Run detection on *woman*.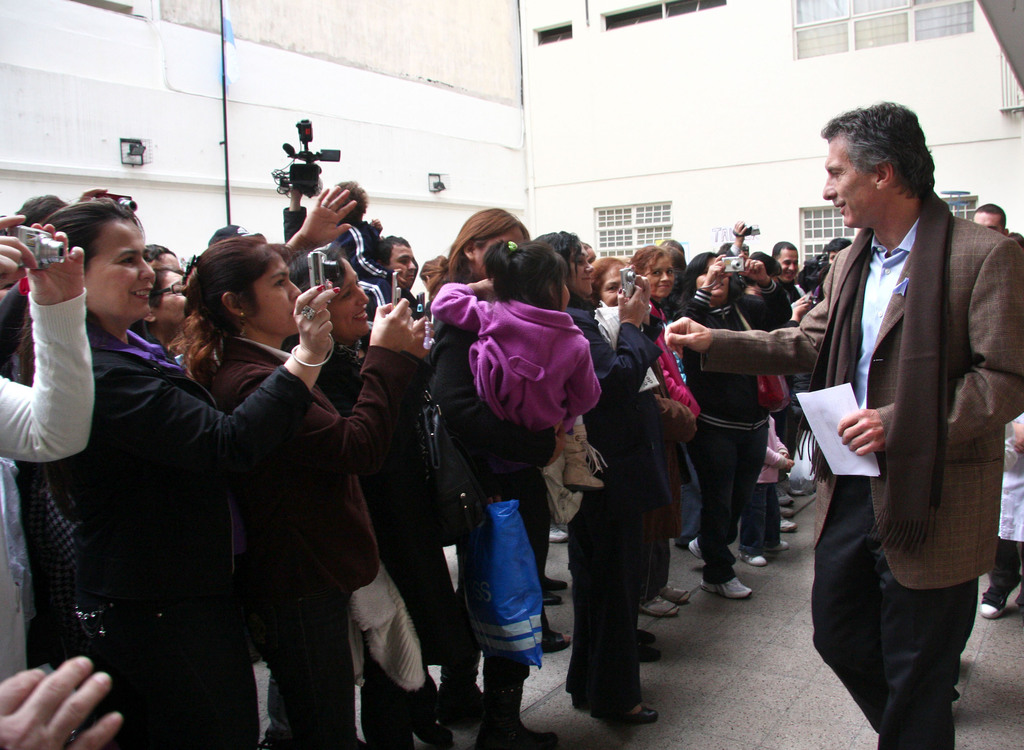
Result: <bbox>420, 252, 447, 293</bbox>.
